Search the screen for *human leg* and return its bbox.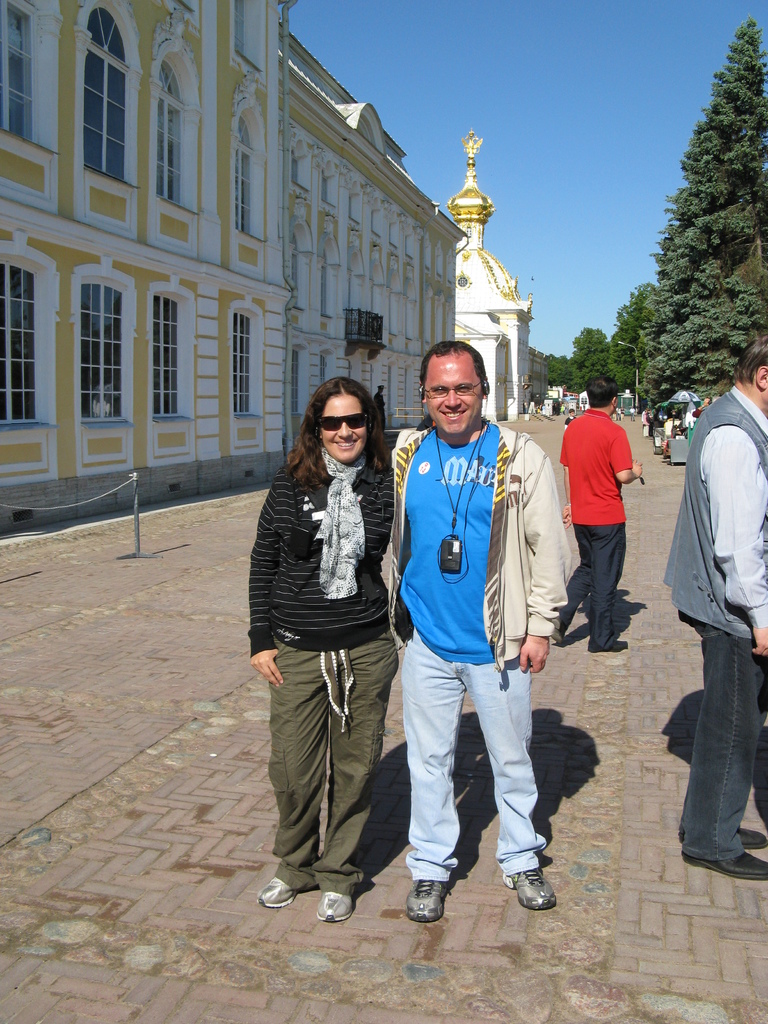
Found: 548/564/585/645.
